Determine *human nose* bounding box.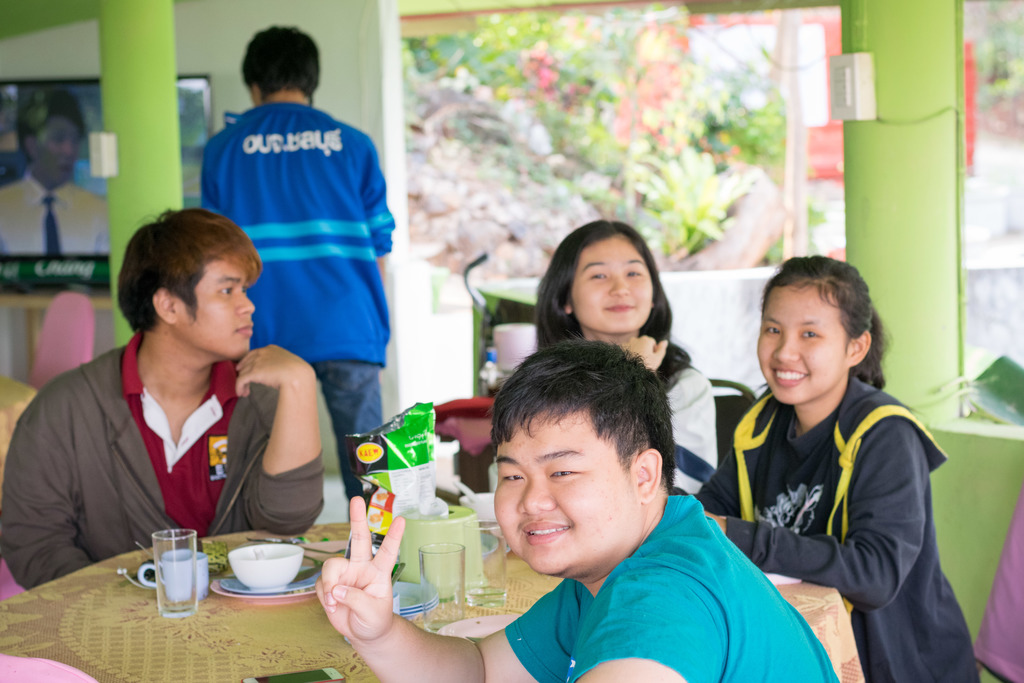
Determined: locate(60, 142, 74, 160).
